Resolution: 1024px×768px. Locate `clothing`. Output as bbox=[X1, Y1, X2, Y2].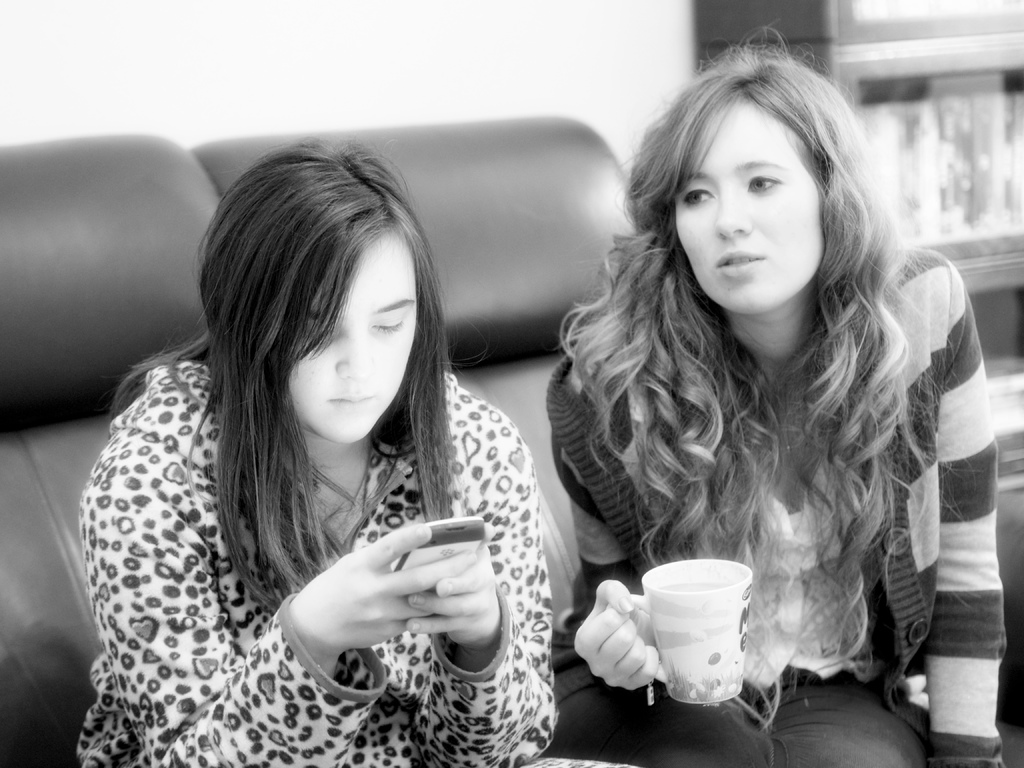
bbox=[547, 247, 1006, 767].
